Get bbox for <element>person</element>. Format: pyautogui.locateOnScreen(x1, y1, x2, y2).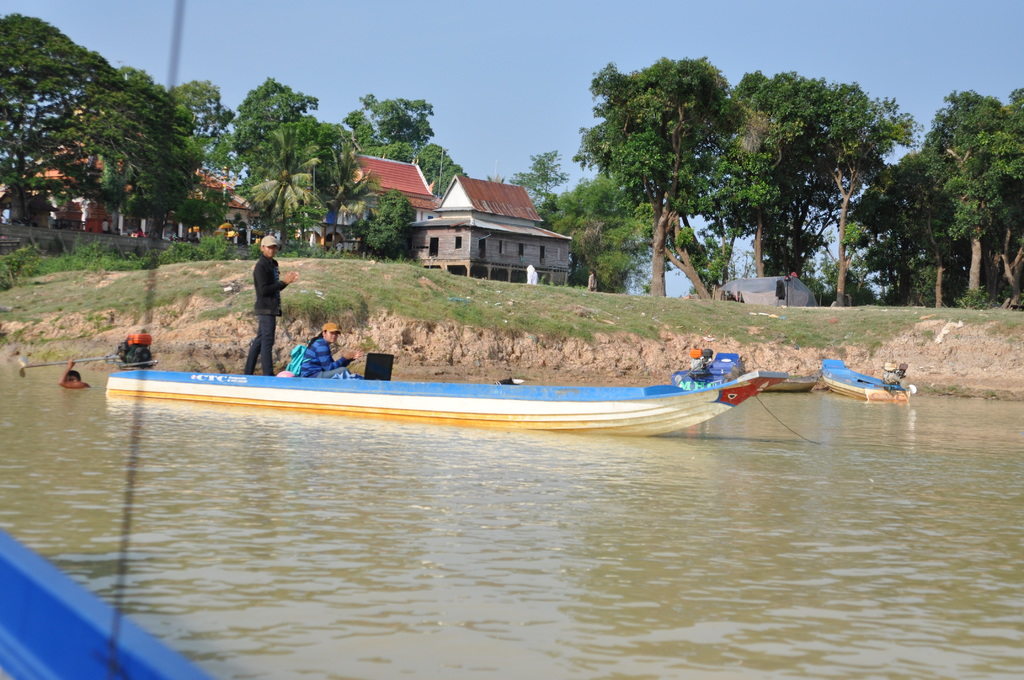
pyautogui.locateOnScreen(296, 325, 355, 378).
